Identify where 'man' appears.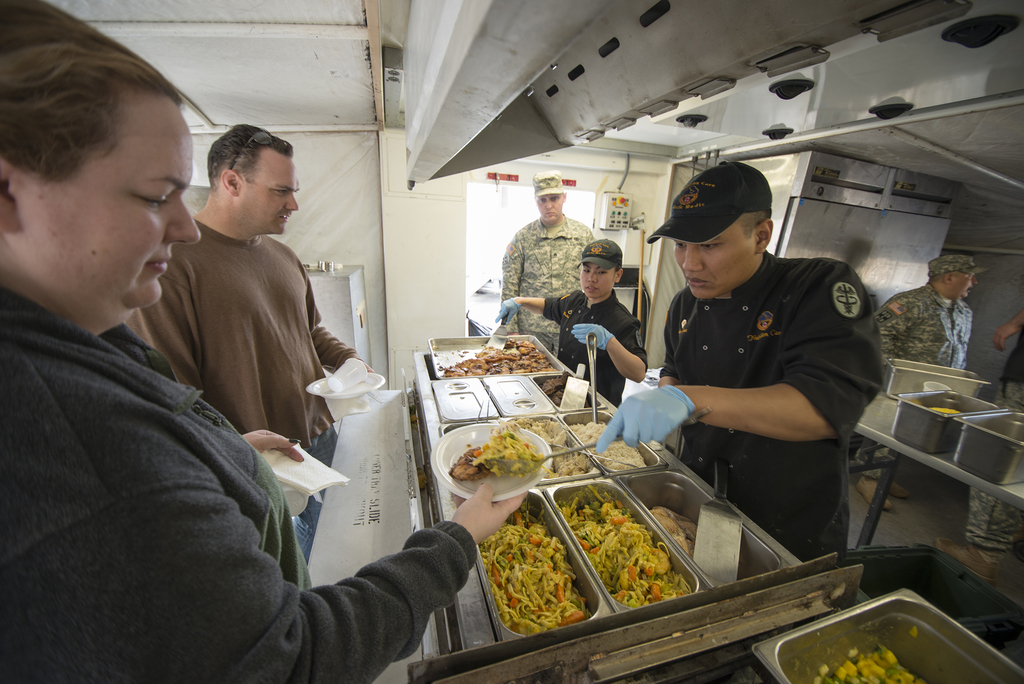
Appears at [122,122,350,529].
